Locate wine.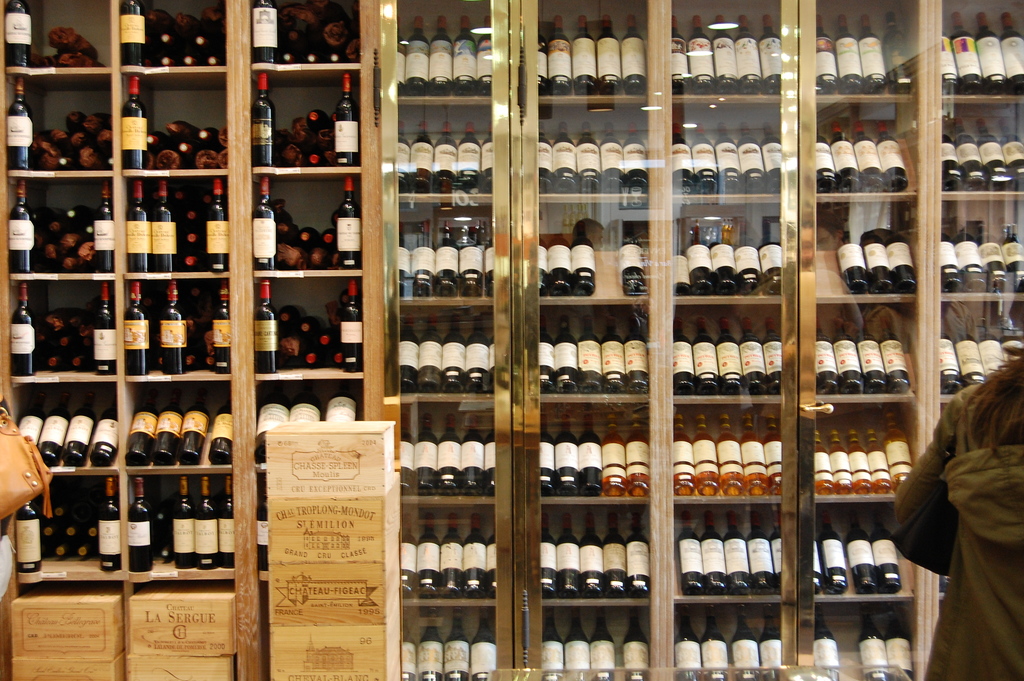
Bounding box: rect(739, 125, 765, 193).
